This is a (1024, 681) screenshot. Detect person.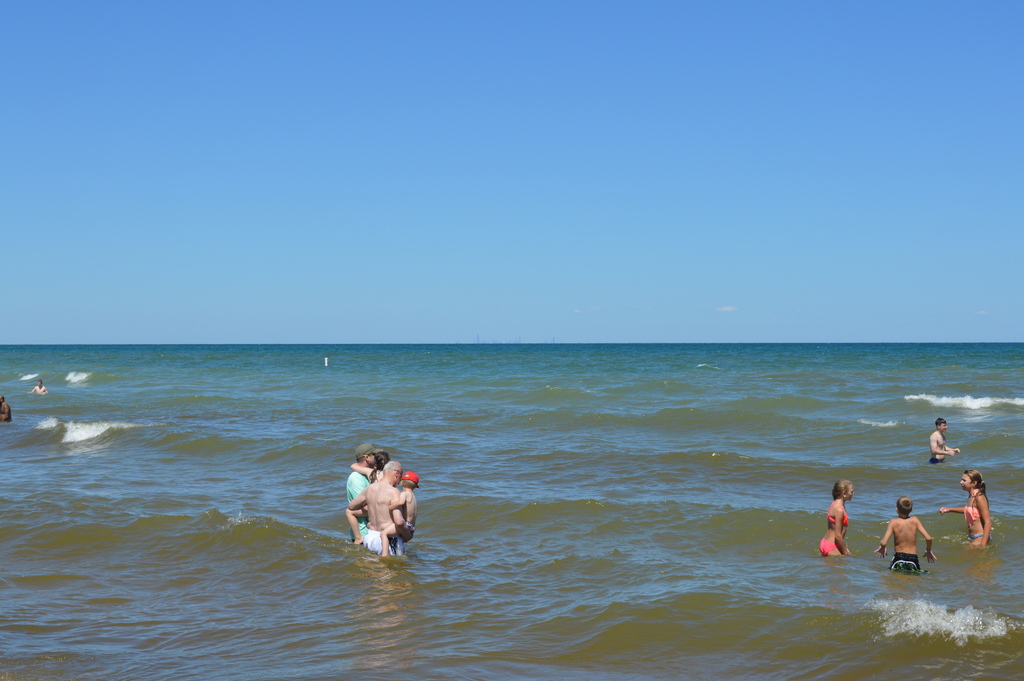
(876,495,940,576).
